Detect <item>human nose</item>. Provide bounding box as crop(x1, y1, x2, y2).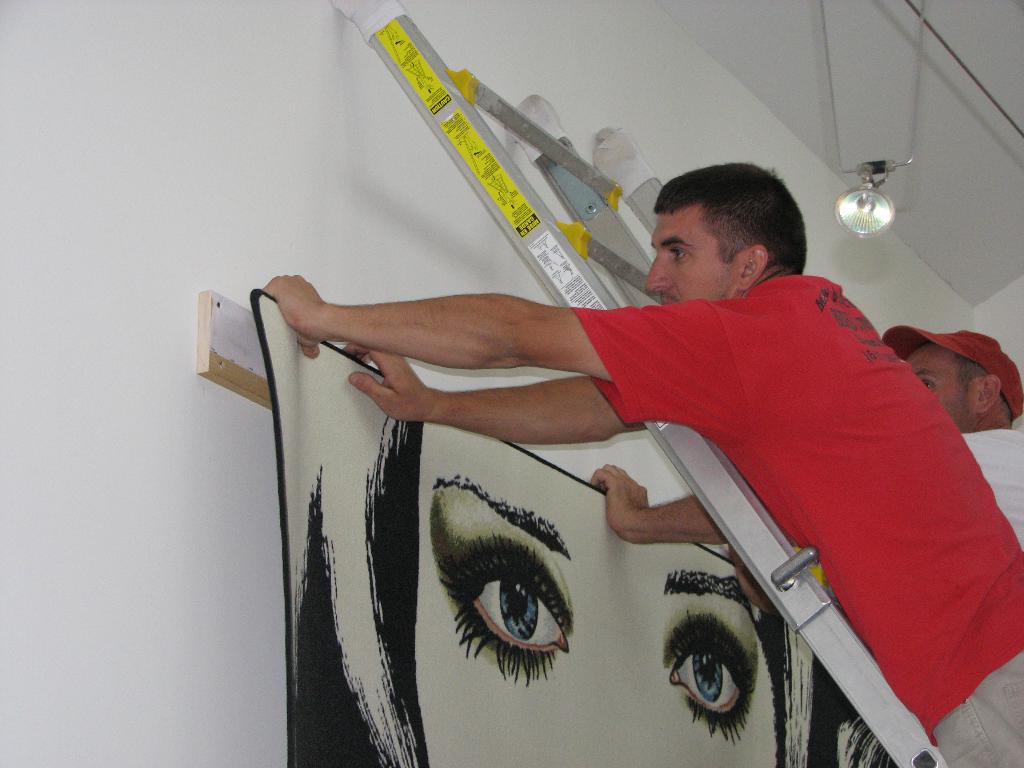
crop(641, 250, 677, 294).
